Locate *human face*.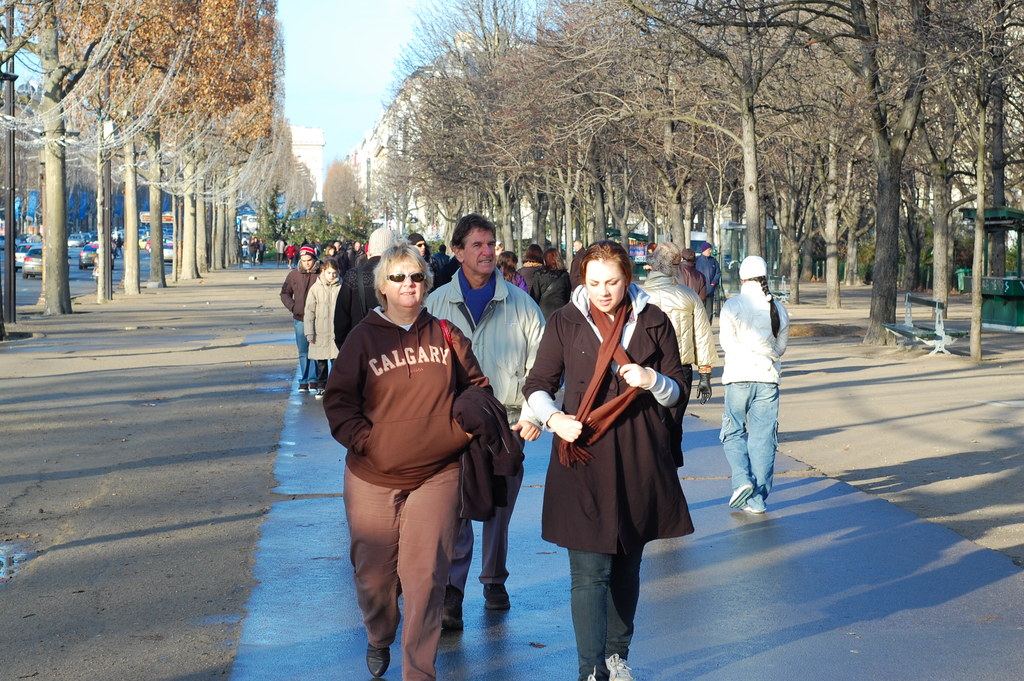
Bounding box: select_region(463, 229, 495, 277).
